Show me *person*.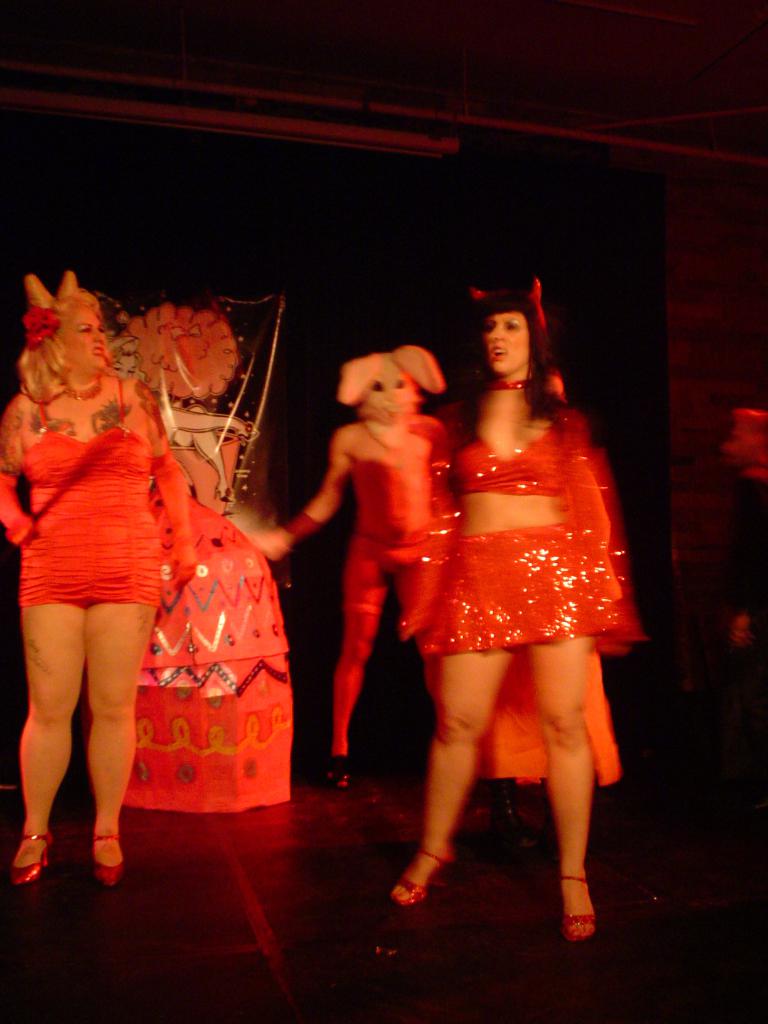
*person* is here: {"x1": 723, "y1": 412, "x2": 767, "y2": 653}.
